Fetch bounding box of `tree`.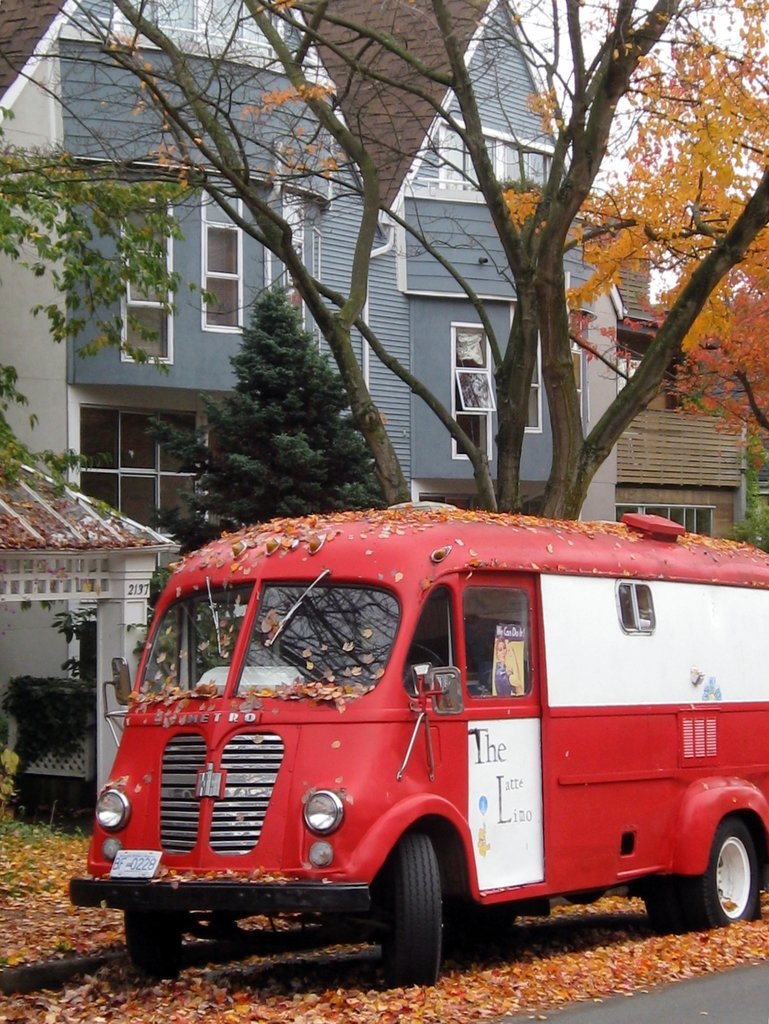
Bbox: [left=176, top=272, right=399, bottom=505].
